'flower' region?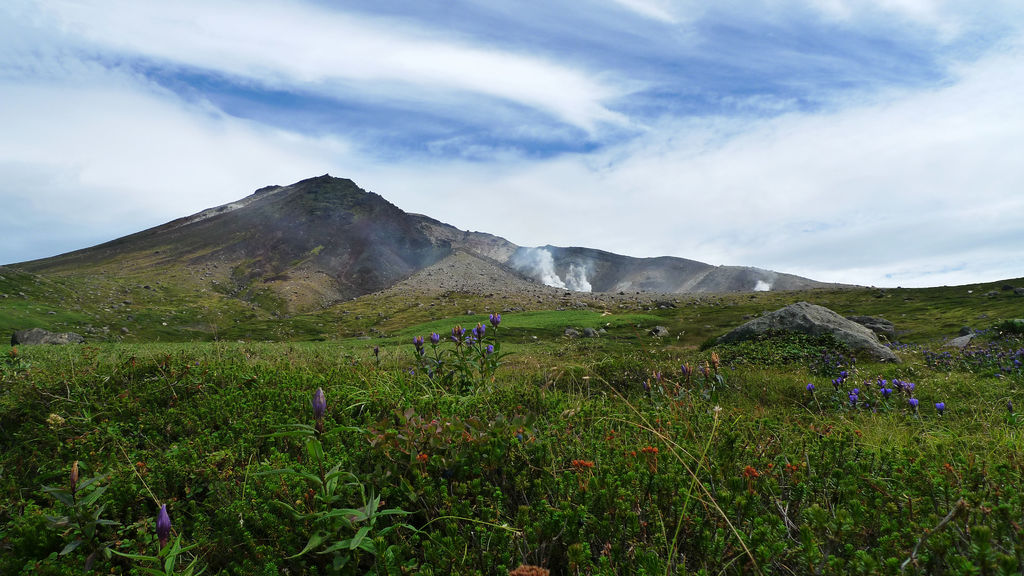
box=[907, 396, 918, 407]
